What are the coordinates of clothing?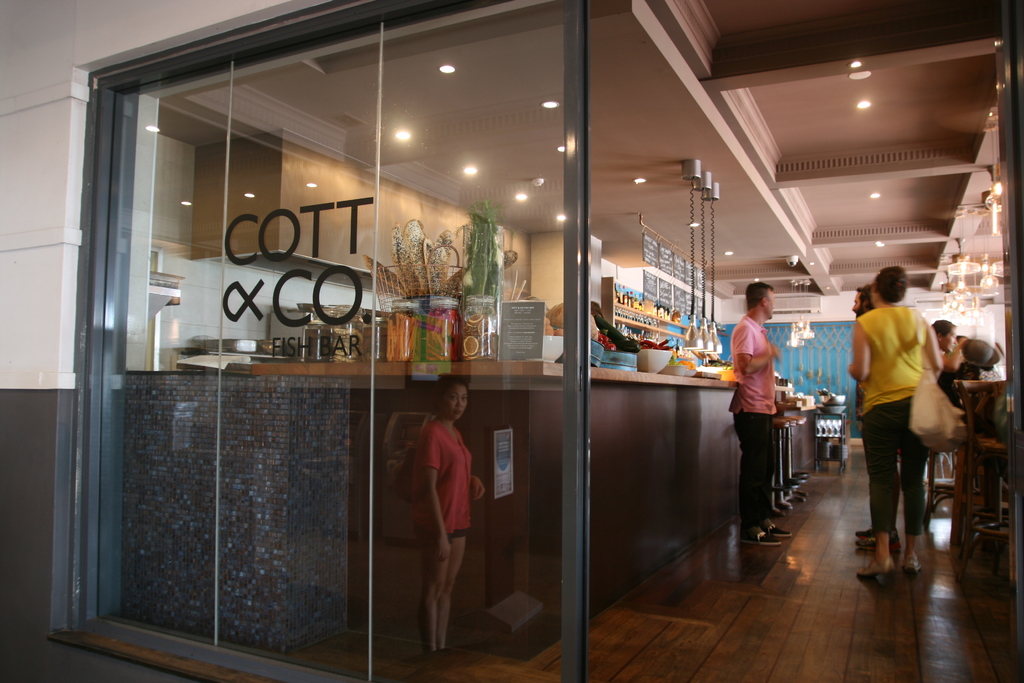
<region>856, 276, 959, 534</region>.
